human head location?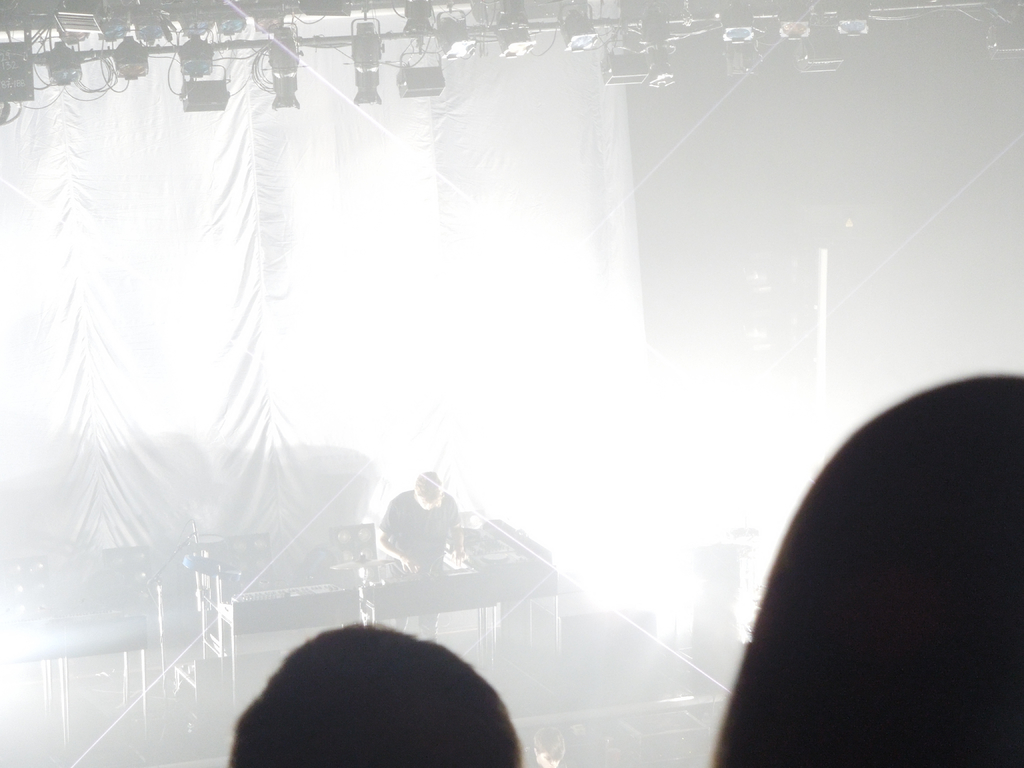
BBox(239, 639, 528, 748)
